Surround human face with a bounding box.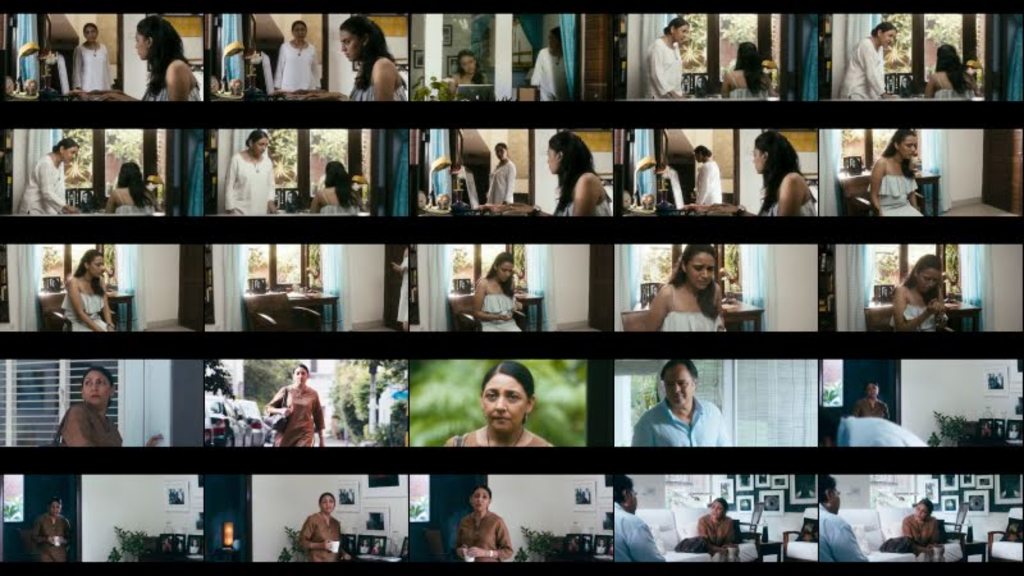
<box>292,24,305,41</box>.
